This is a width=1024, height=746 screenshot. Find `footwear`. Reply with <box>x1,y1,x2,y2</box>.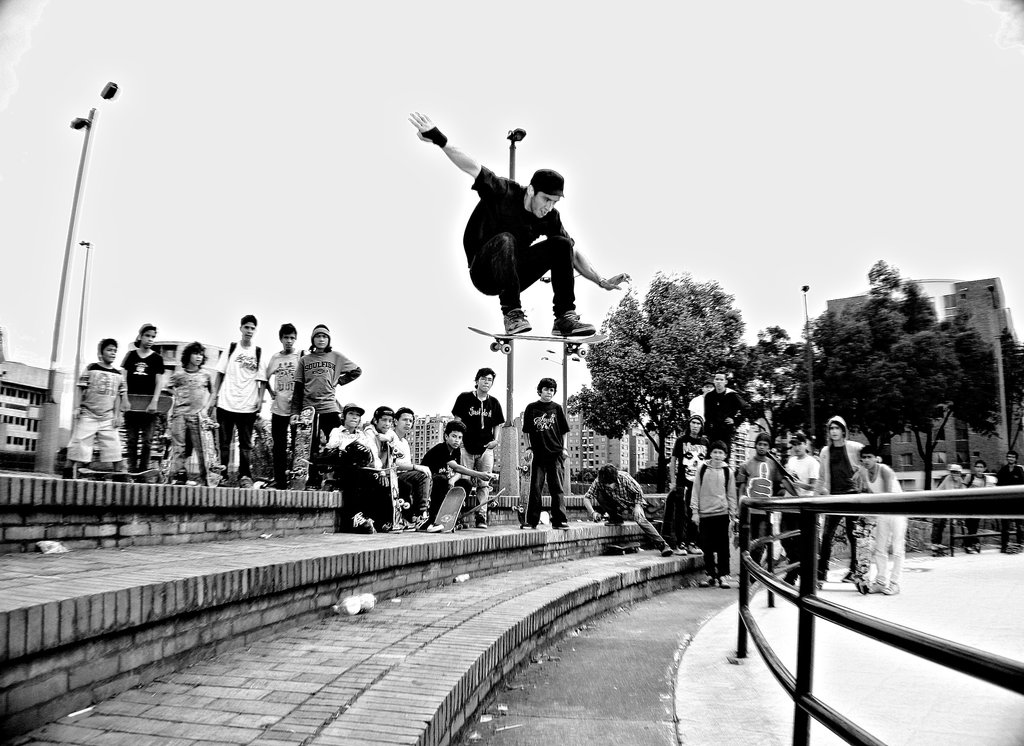
<box>867,579,881,592</box>.
